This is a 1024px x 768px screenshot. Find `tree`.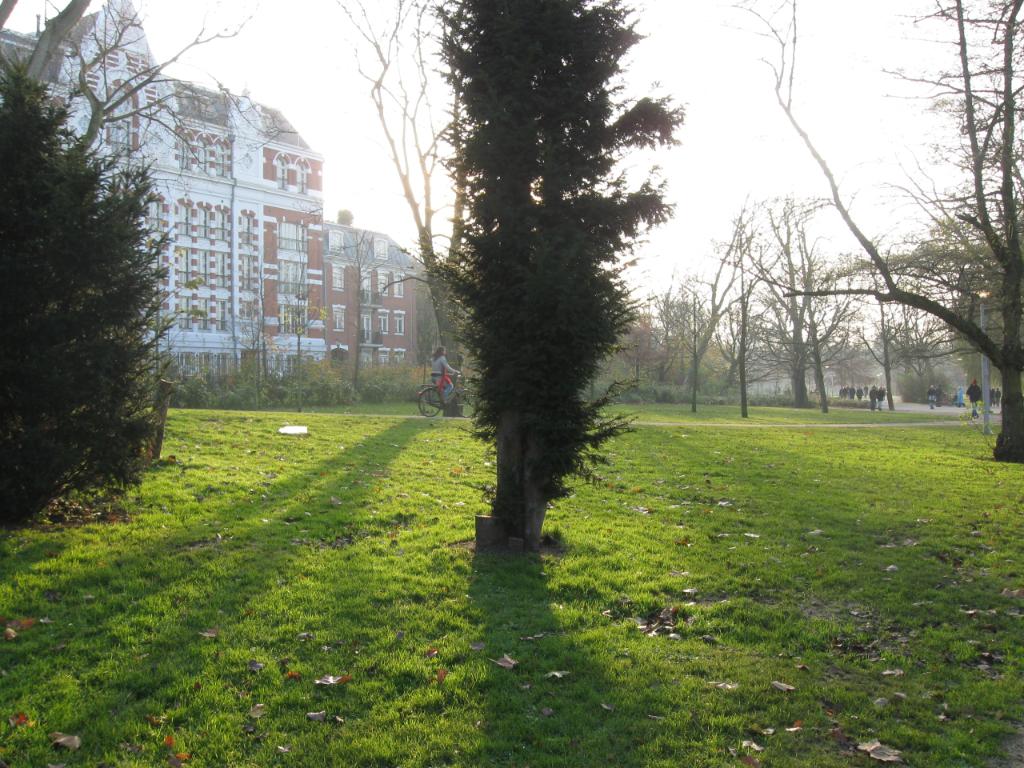
Bounding box: [855, 277, 899, 415].
